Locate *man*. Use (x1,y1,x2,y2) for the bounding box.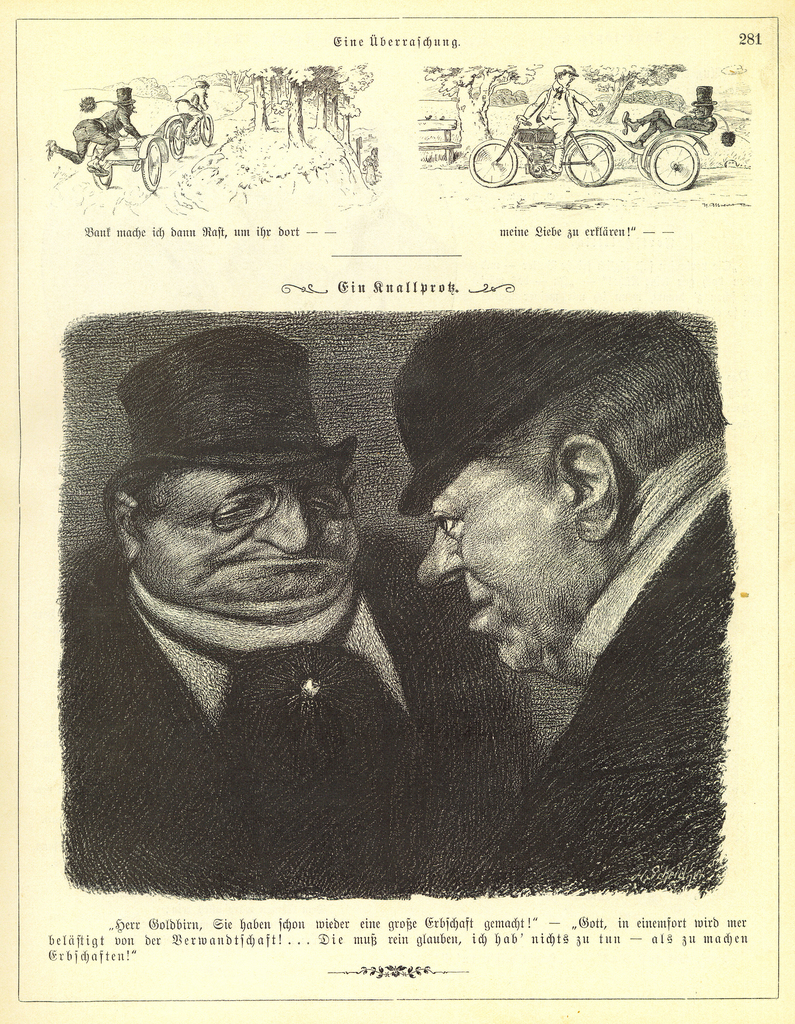
(37,355,484,850).
